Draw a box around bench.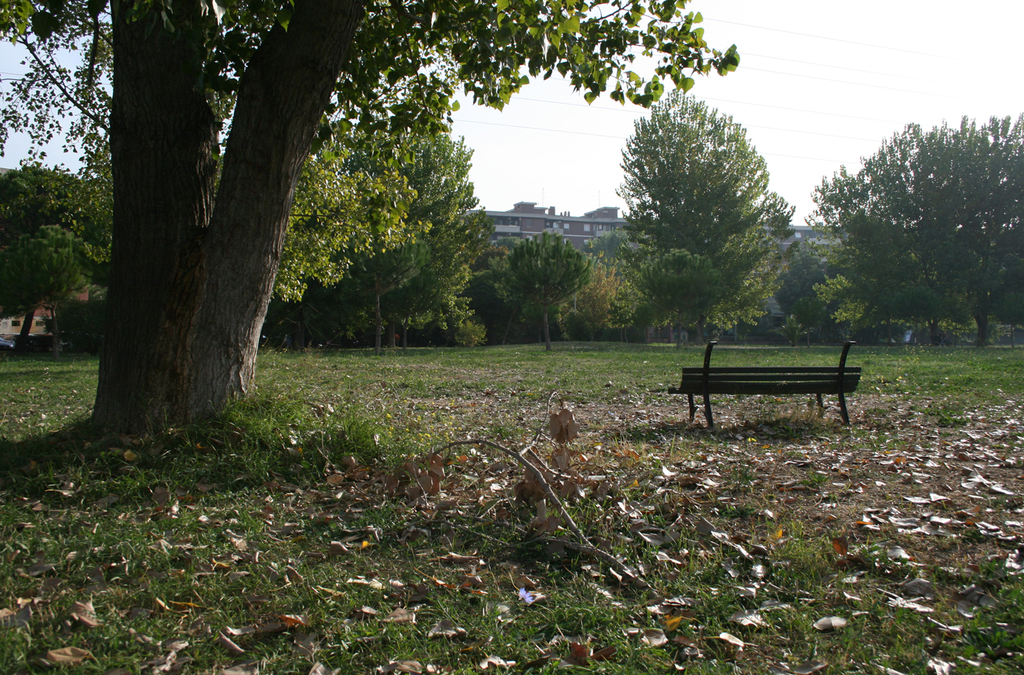
[668,340,863,430].
